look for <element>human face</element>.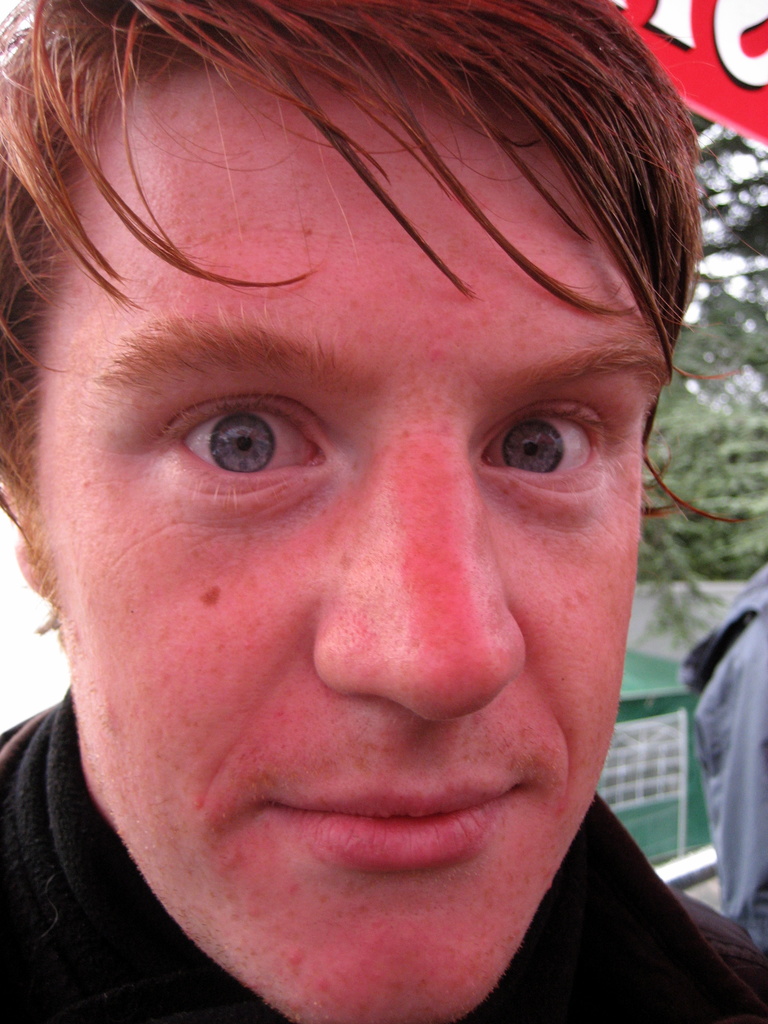
Found: box(38, 43, 673, 1020).
